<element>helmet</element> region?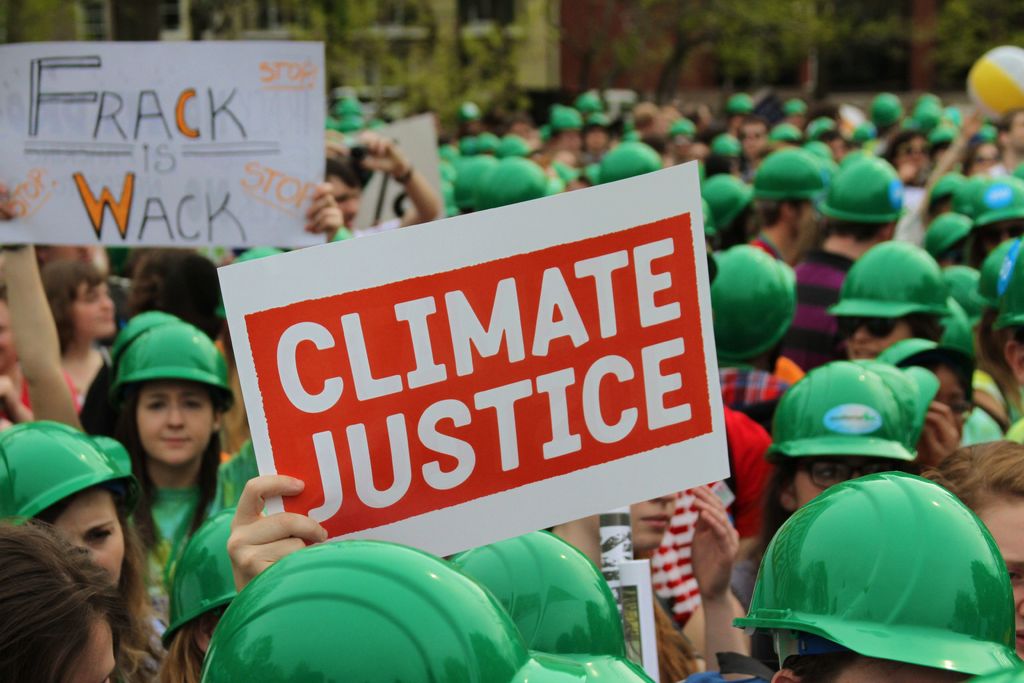
[872,92,909,130]
